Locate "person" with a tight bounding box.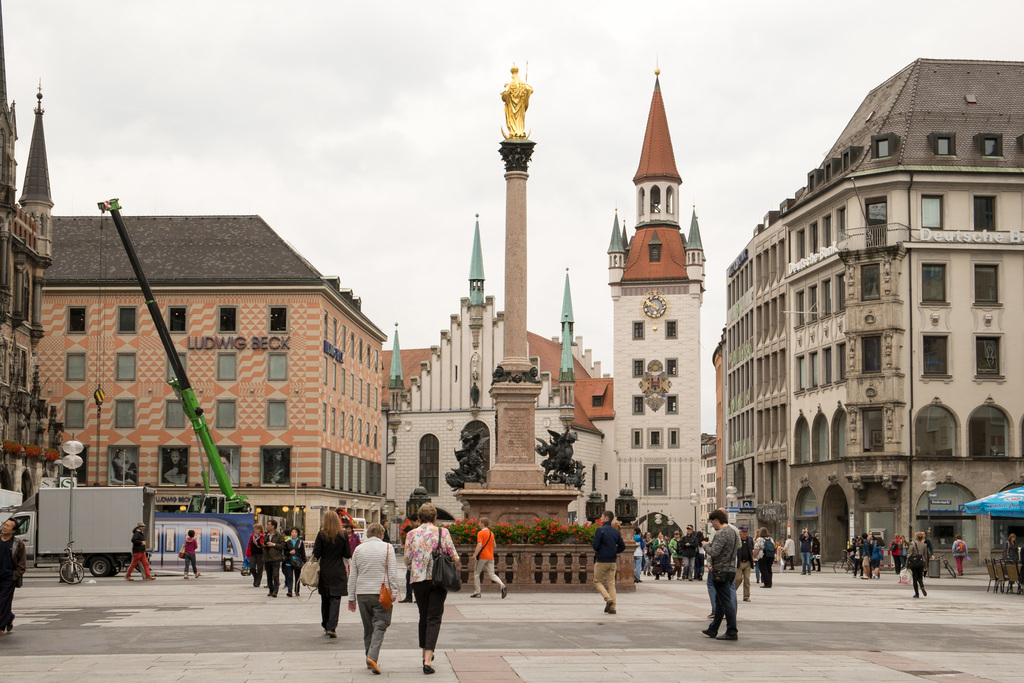
box(705, 509, 737, 618).
